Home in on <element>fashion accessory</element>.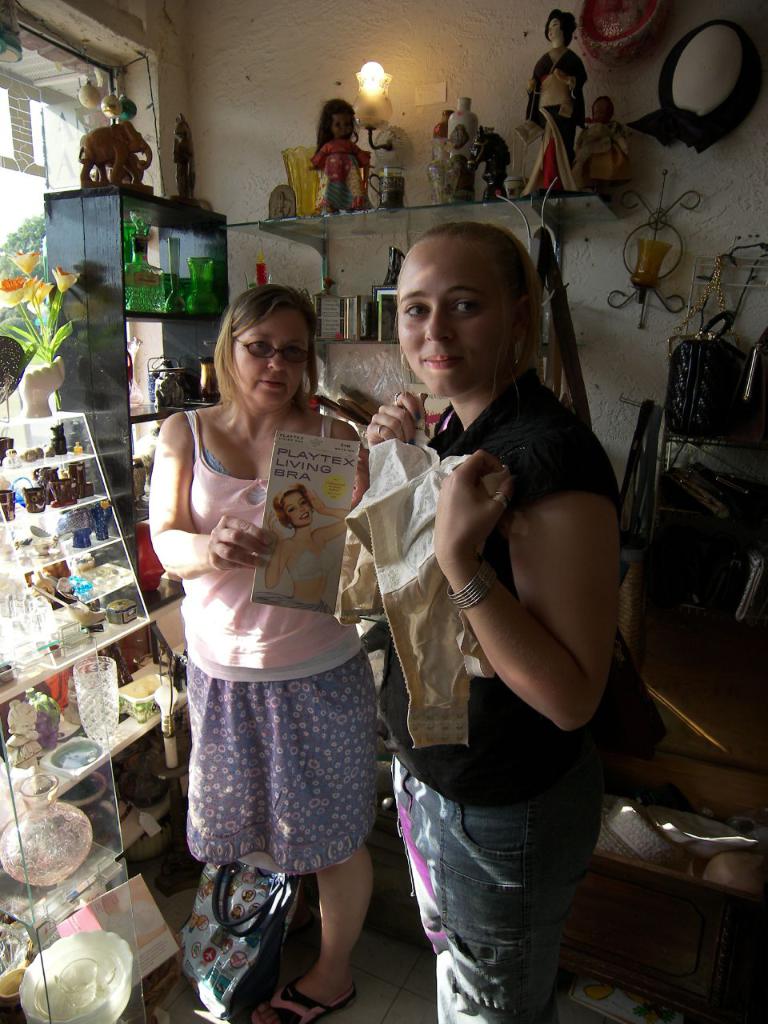
Homed in at [left=410, top=438, right=417, bottom=448].
